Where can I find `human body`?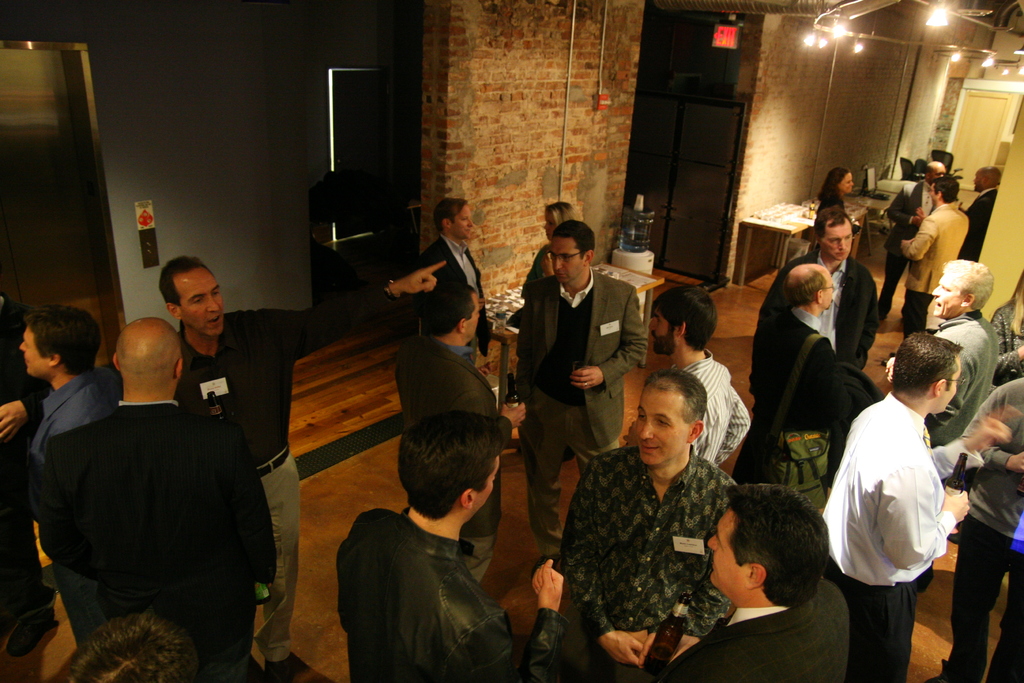
You can find it at [x1=406, y1=226, x2=491, y2=350].
